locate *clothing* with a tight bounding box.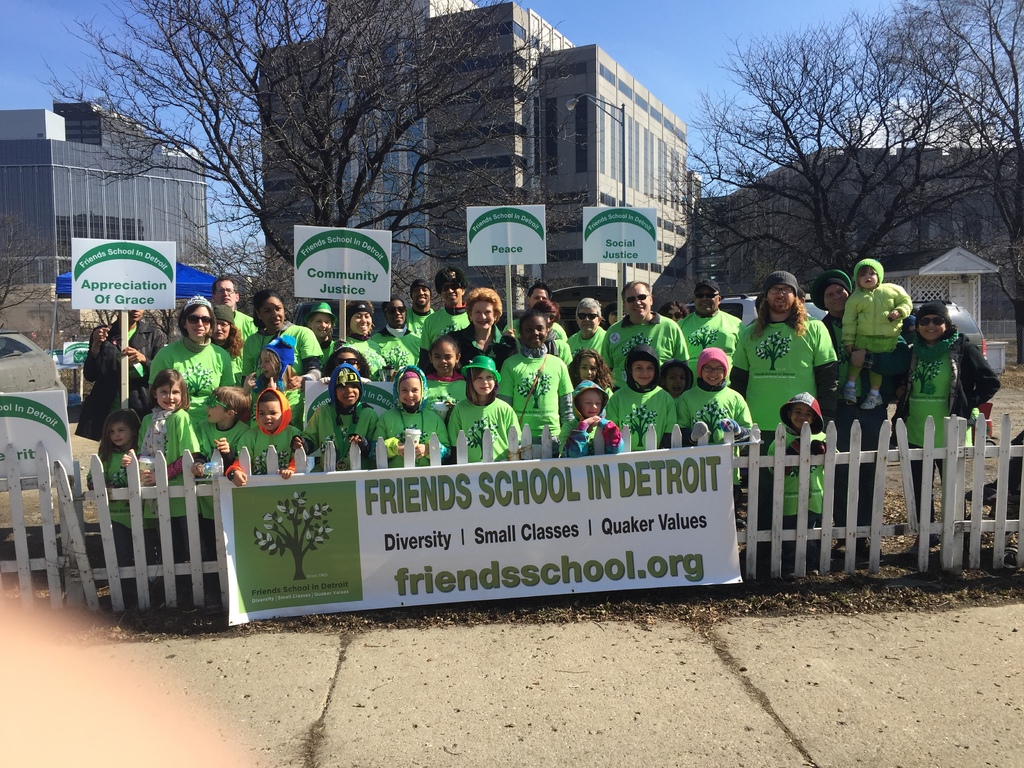
left=818, top=260, right=913, bottom=367.
